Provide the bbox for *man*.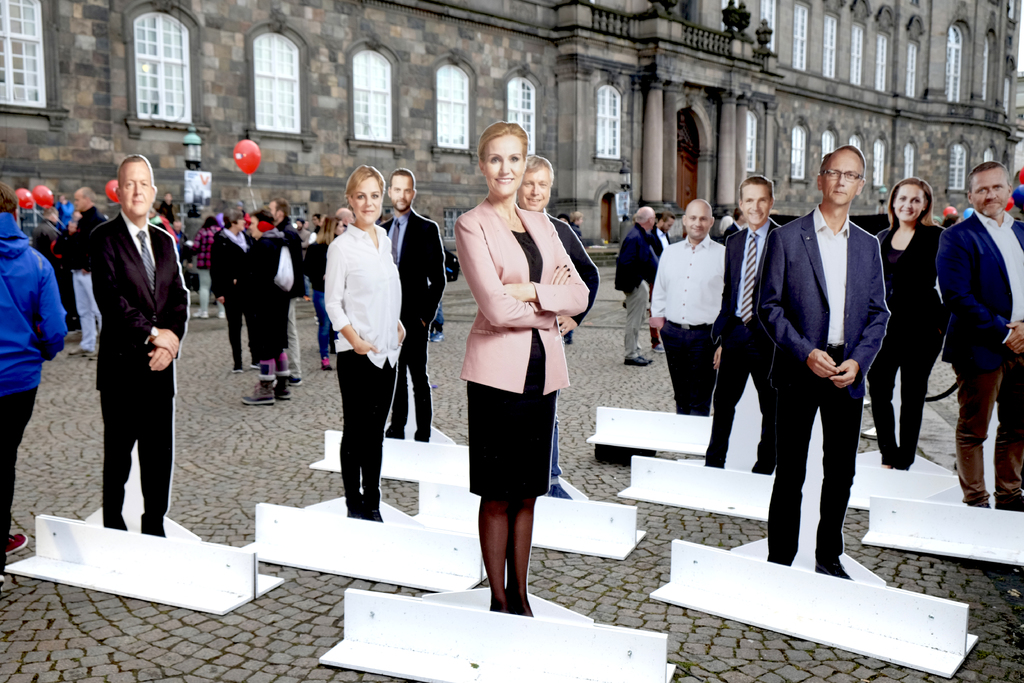
x1=266, y1=197, x2=308, y2=388.
